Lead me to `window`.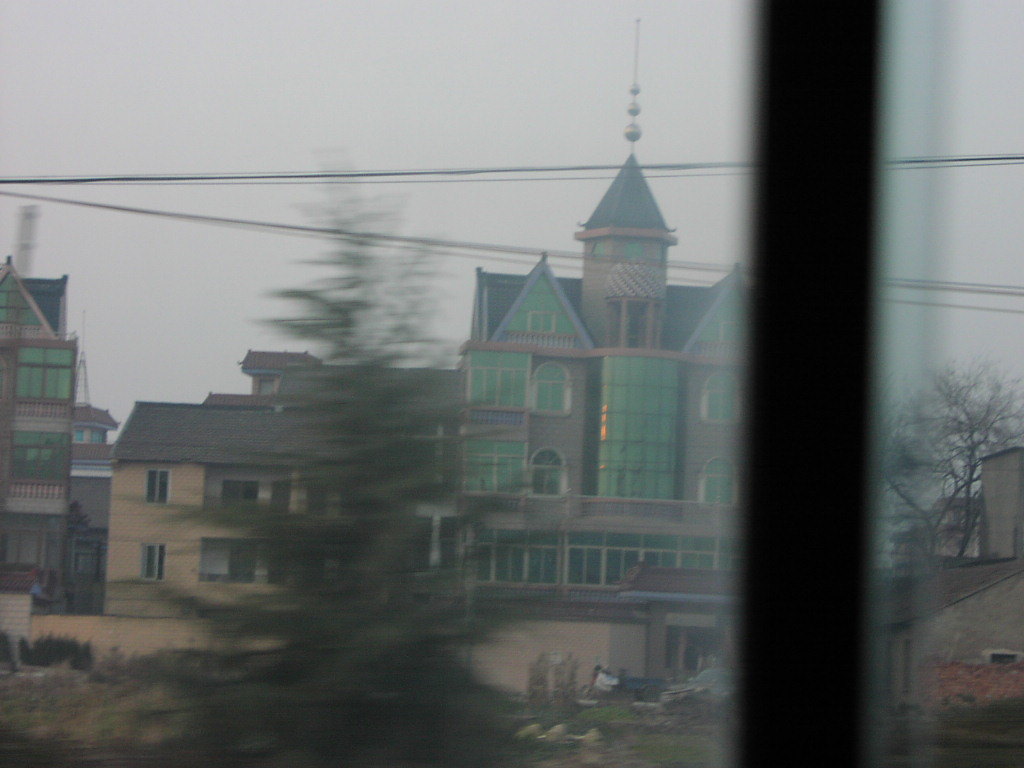
Lead to pyautogui.locateOnScreen(466, 367, 526, 410).
